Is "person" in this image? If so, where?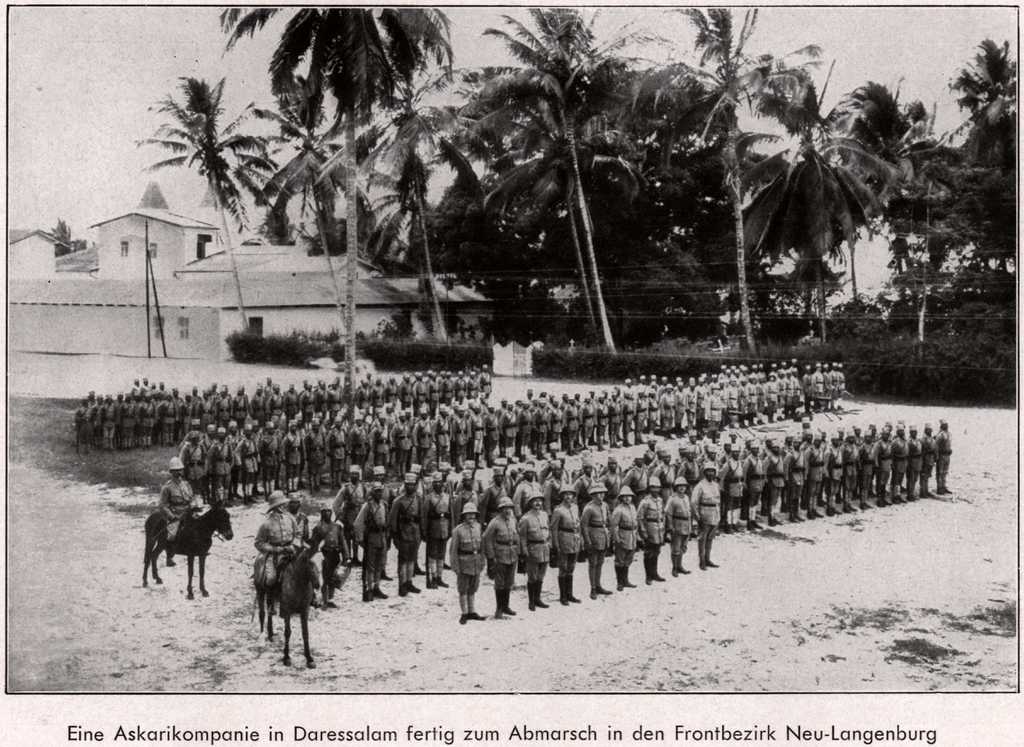
Yes, at {"x1": 205, "y1": 429, "x2": 234, "y2": 505}.
